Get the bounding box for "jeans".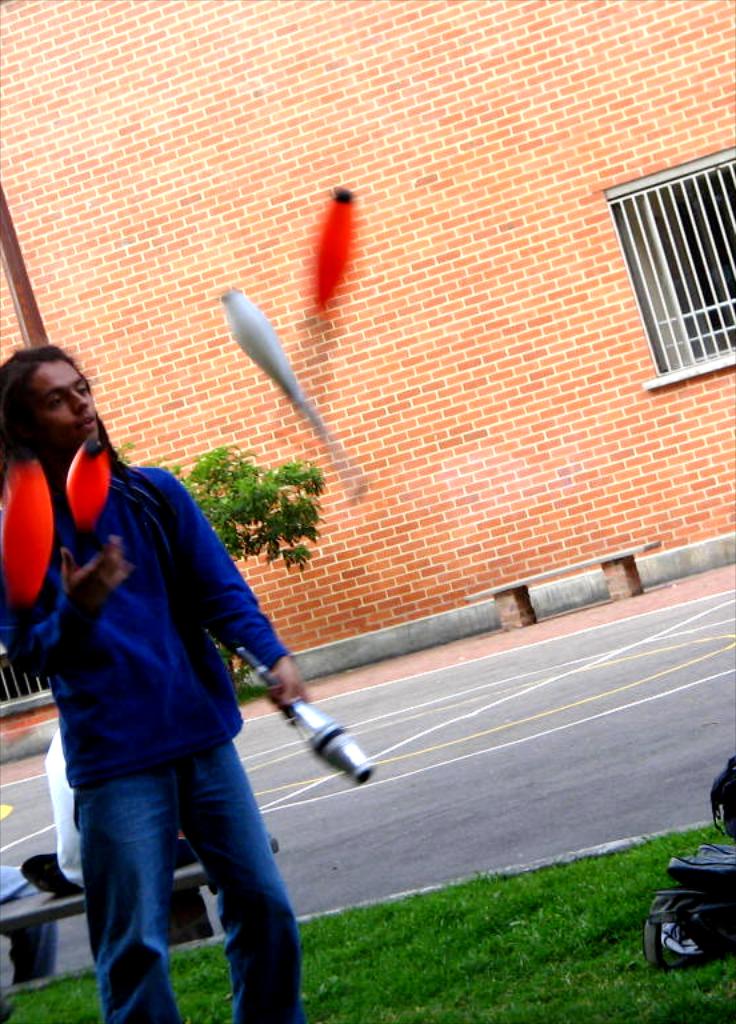
x1=53, y1=709, x2=301, y2=1017.
